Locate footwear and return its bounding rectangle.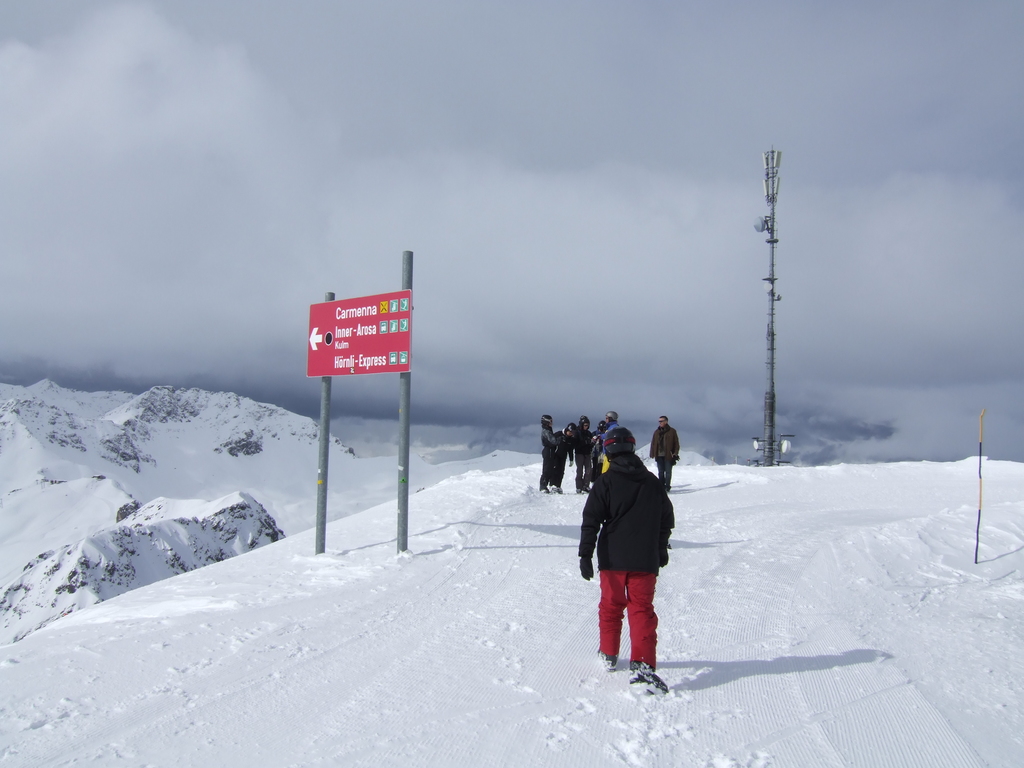
l=574, t=486, r=578, b=492.
